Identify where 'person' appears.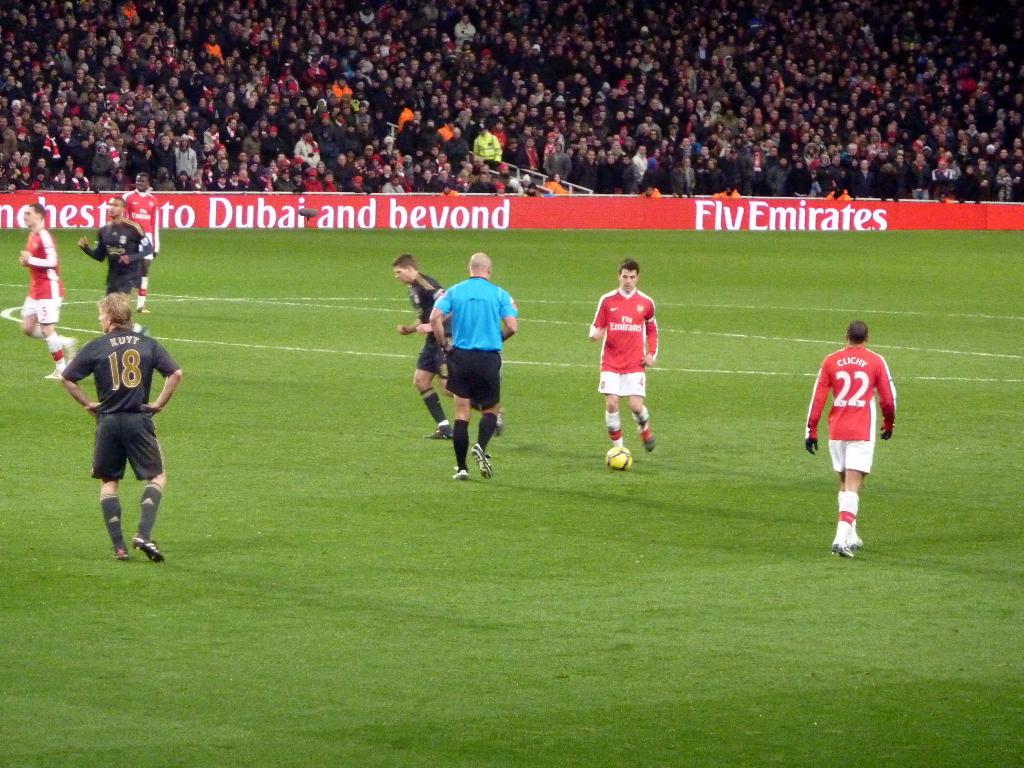
Appears at BBox(803, 315, 897, 558).
